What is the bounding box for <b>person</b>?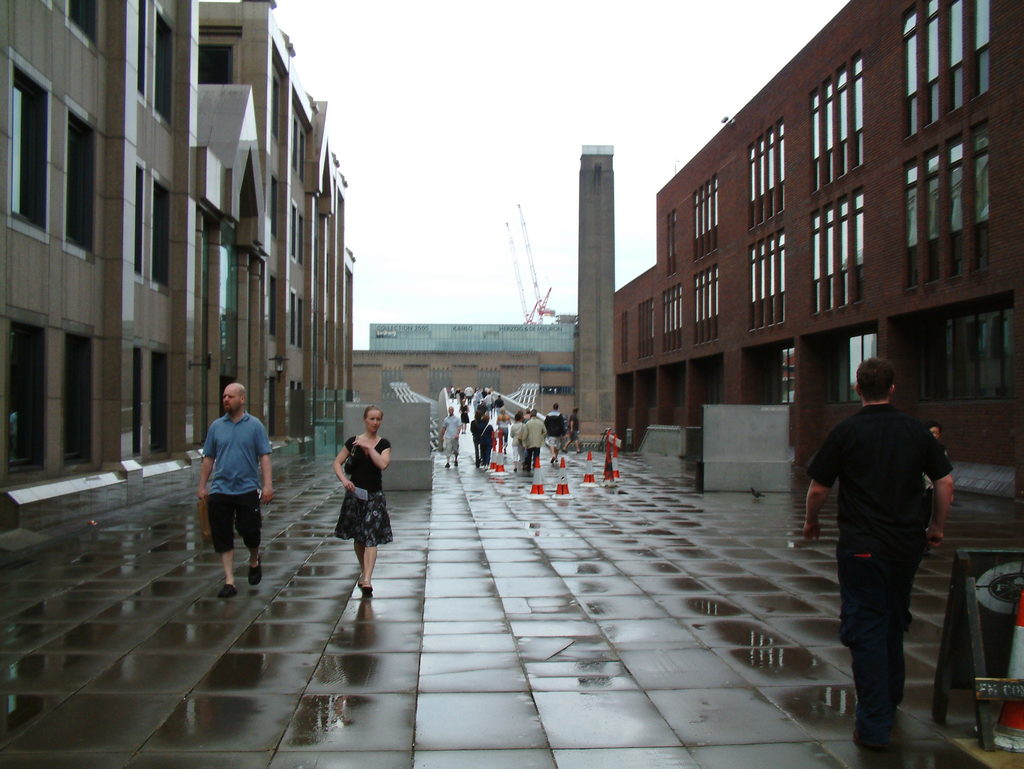
bbox=[198, 381, 270, 595].
